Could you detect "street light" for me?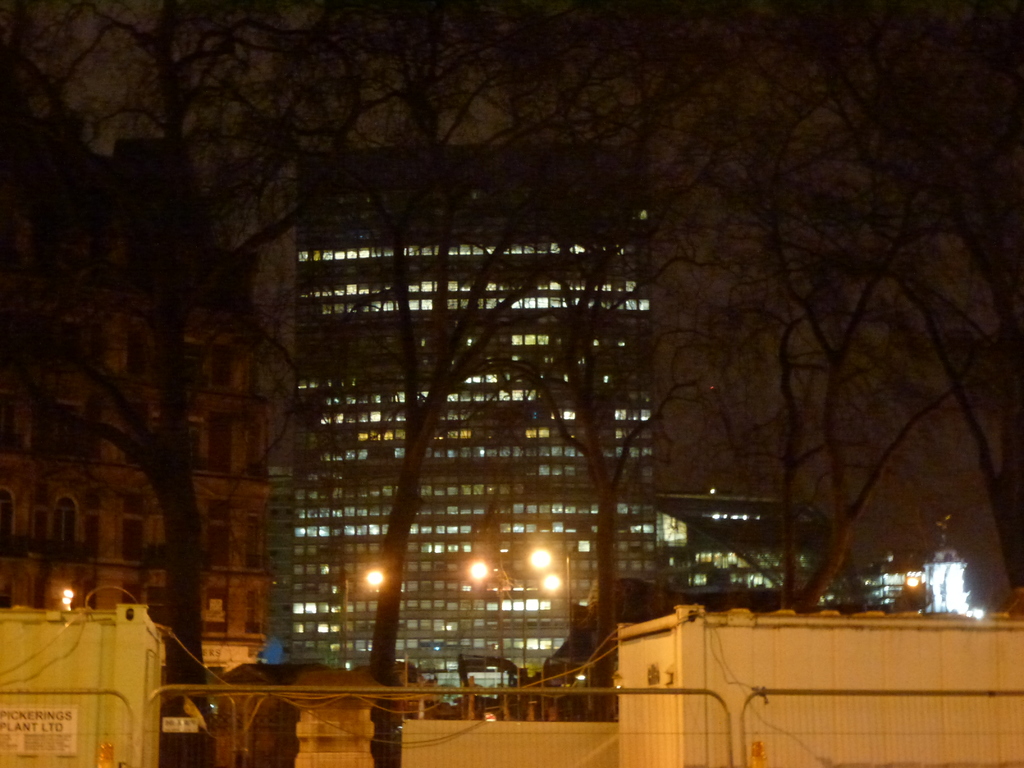
Detection result: {"left": 526, "top": 546, "right": 574, "bottom": 665}.
